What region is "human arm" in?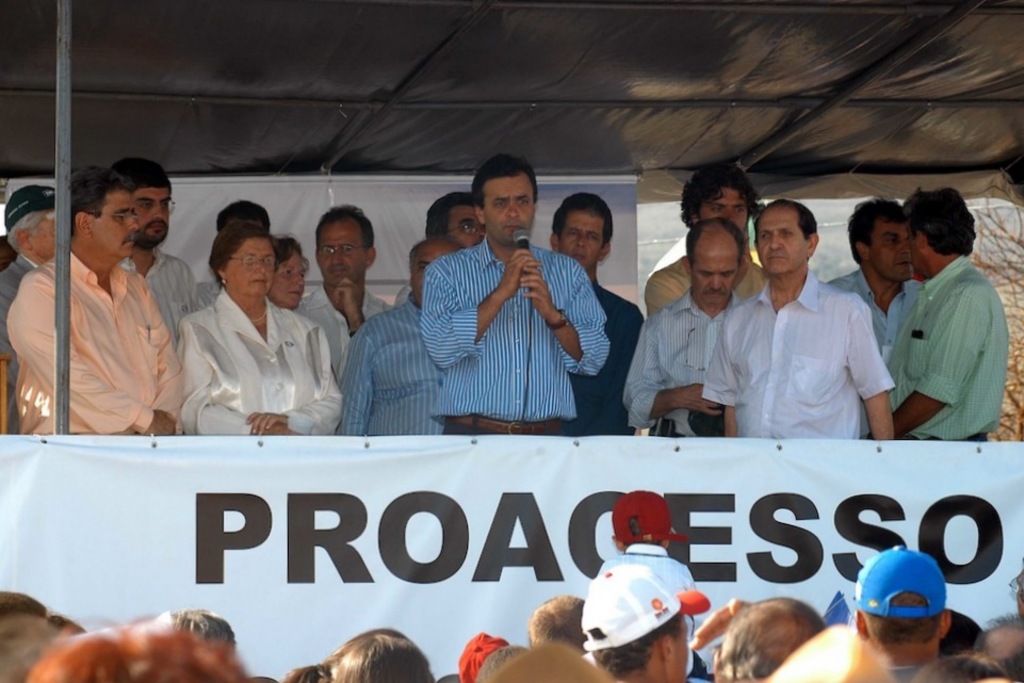
bbox=(411, 244, 544, 396).
